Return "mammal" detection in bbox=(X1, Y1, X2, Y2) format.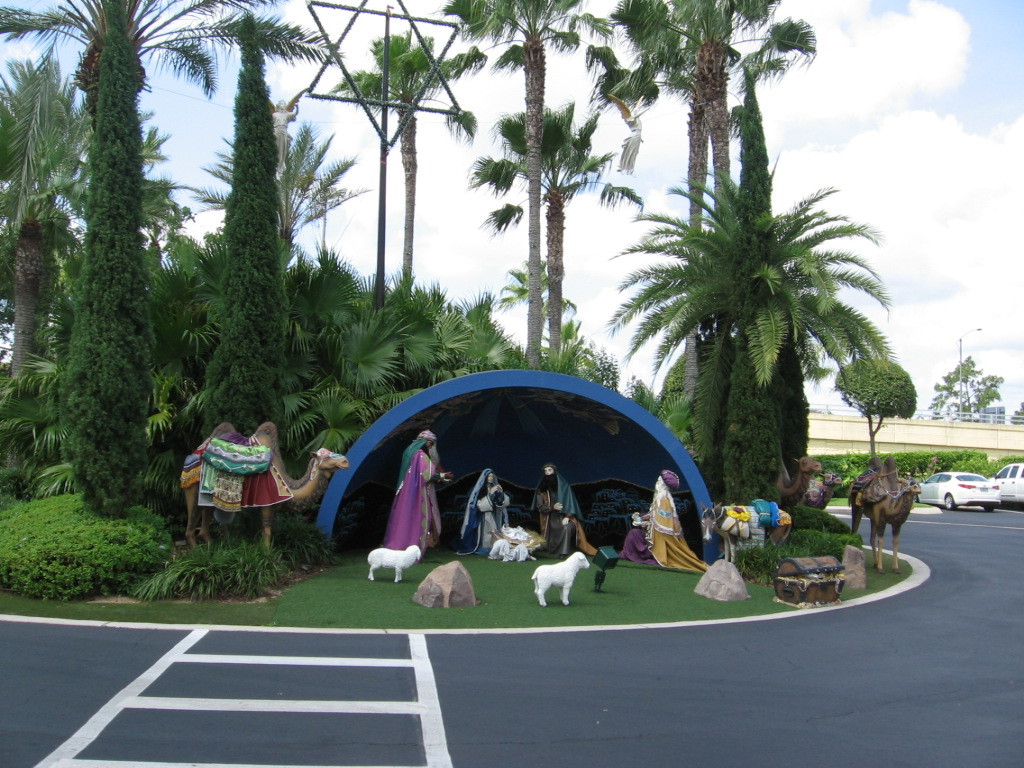
bbox=(530, 548, 591, 609).
